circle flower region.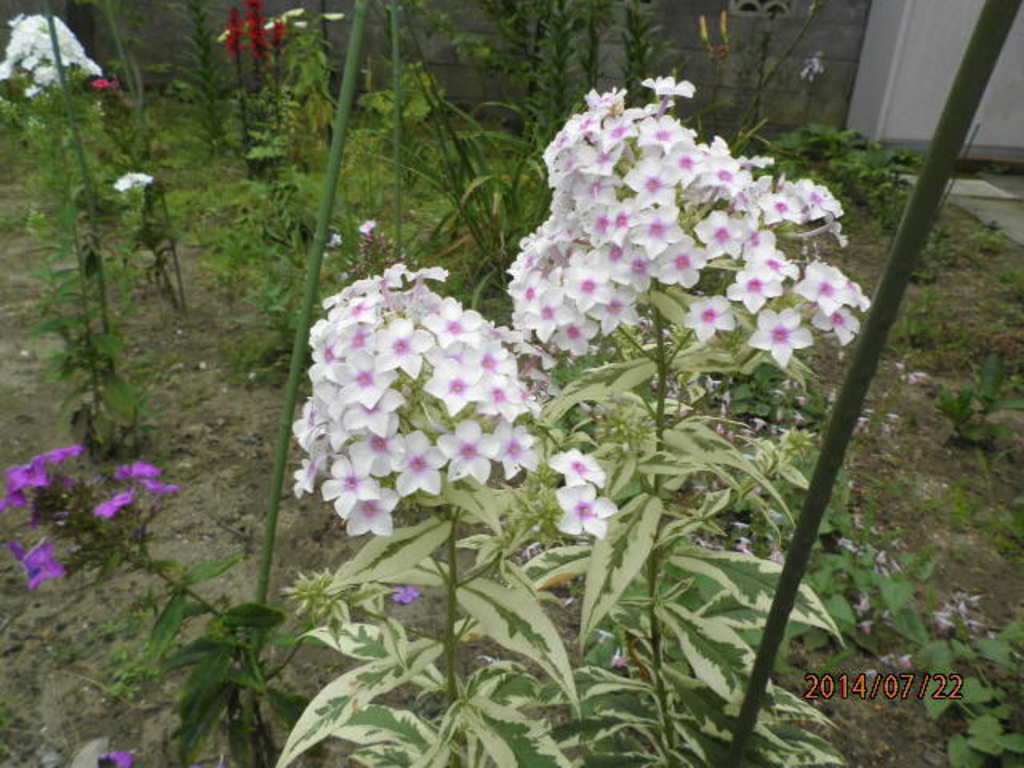
Region: bbox=[547, 434, 622, 542].
